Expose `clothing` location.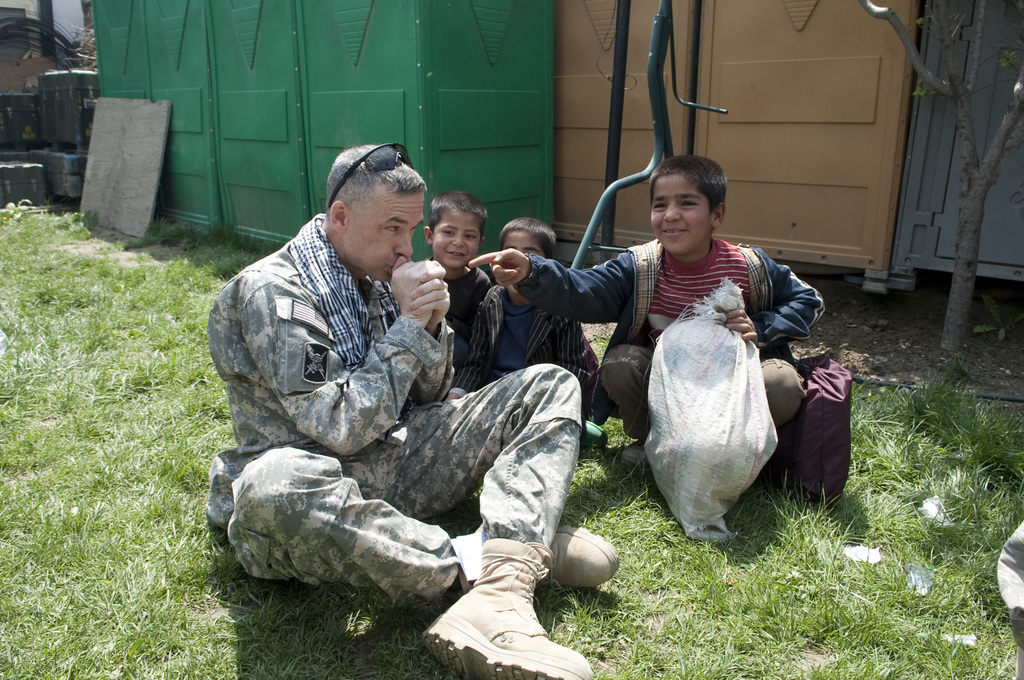
Exposed at [x1=464, y1=273, x2=589, y2=406].
